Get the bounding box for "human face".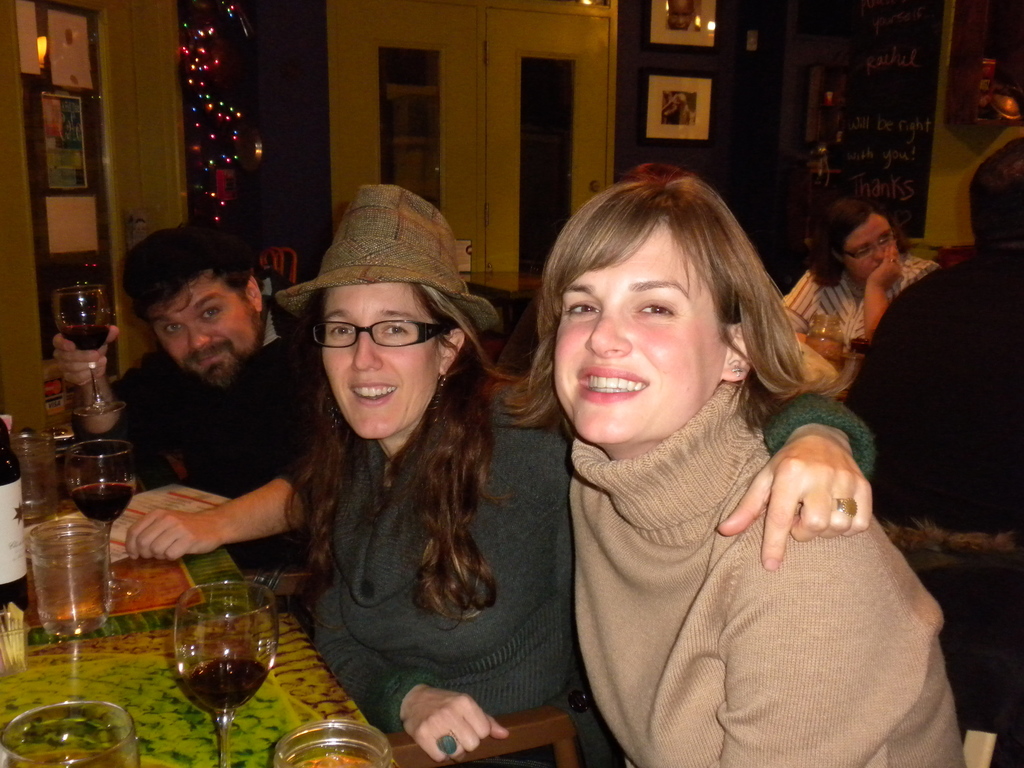
rect(141, 267, 260, 380).
